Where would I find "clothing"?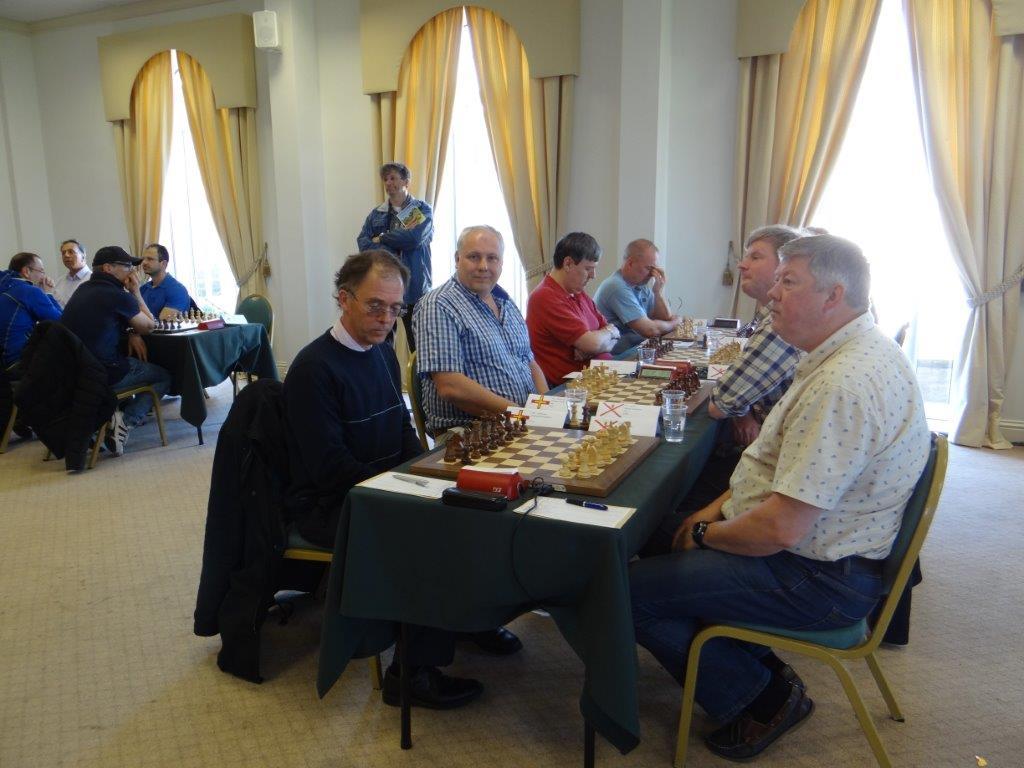
At (272, 312, 458, 680).
